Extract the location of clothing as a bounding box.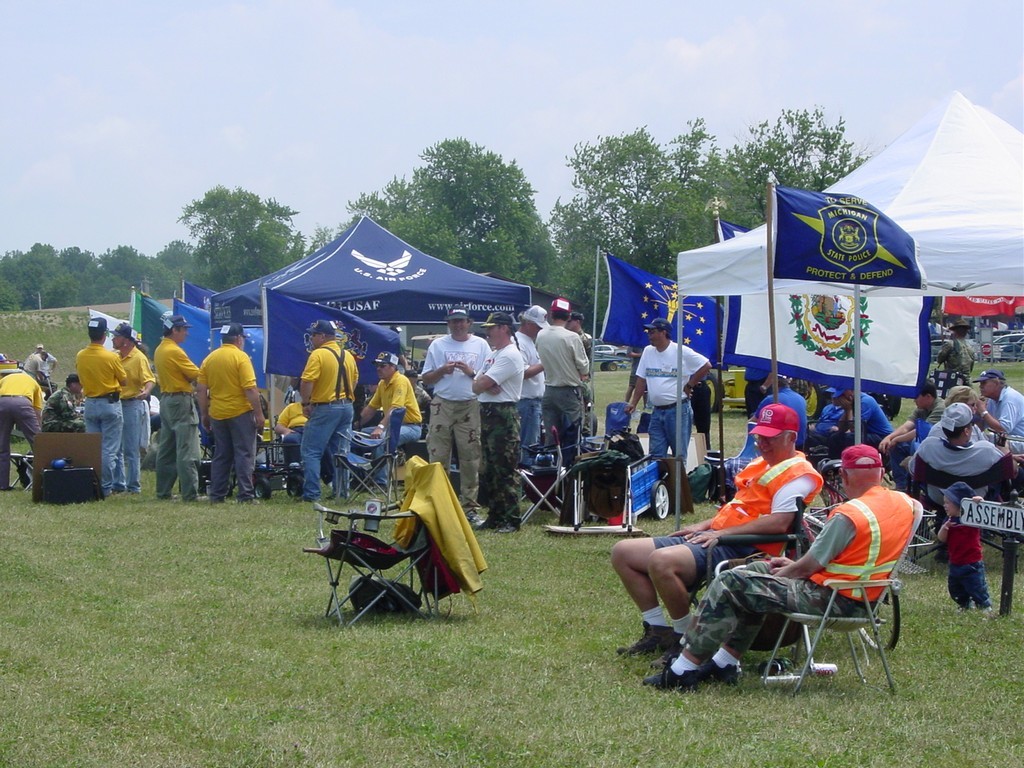
<box>687,365,719,453</box>.
